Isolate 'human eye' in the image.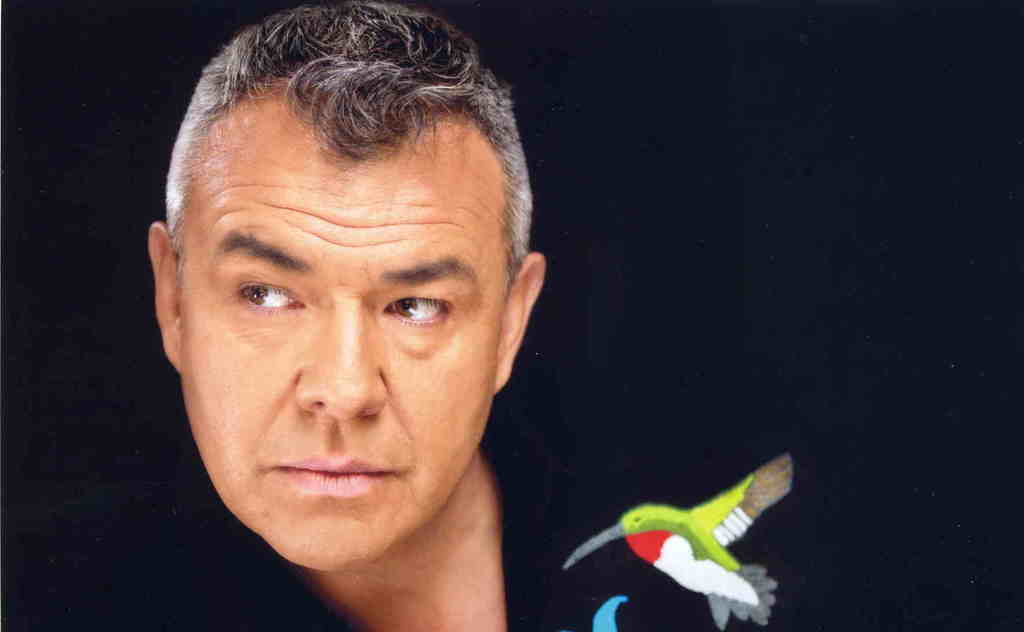
Isolated region: 380:293:456:328.
